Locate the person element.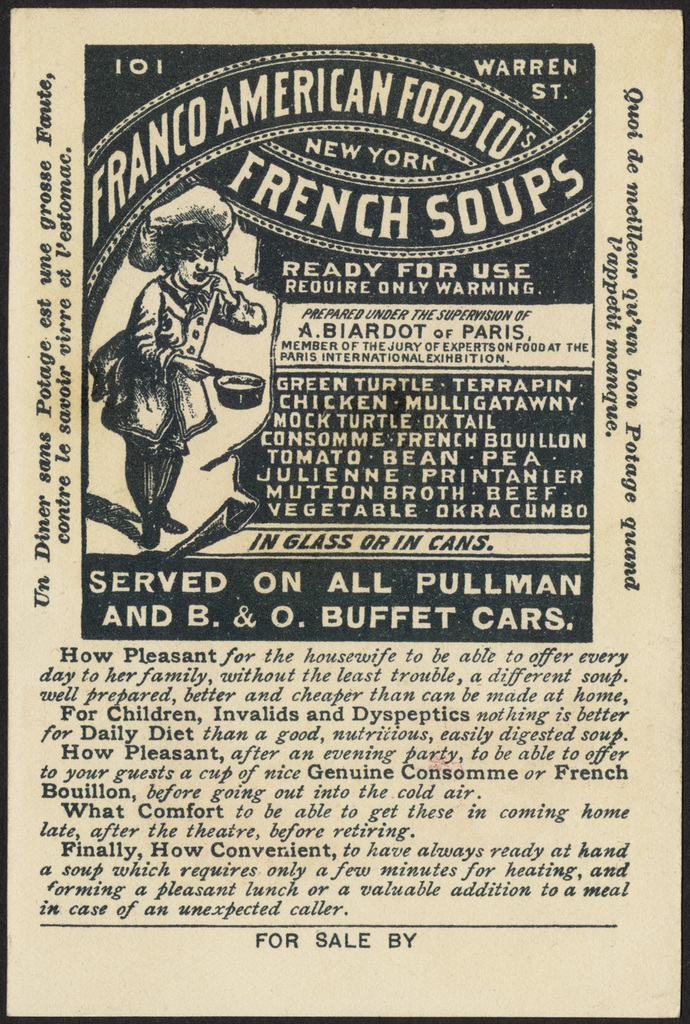
Element bbox: 89, 203, 265, 543.
